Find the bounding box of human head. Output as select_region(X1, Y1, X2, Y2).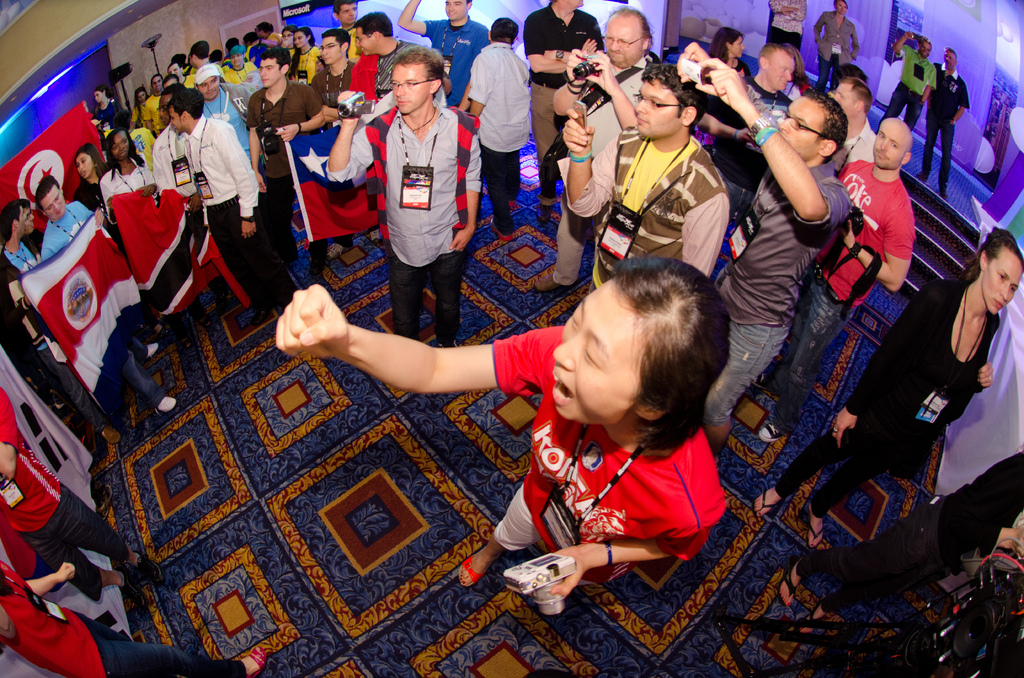
select_region(276, 28, 293, 44).
